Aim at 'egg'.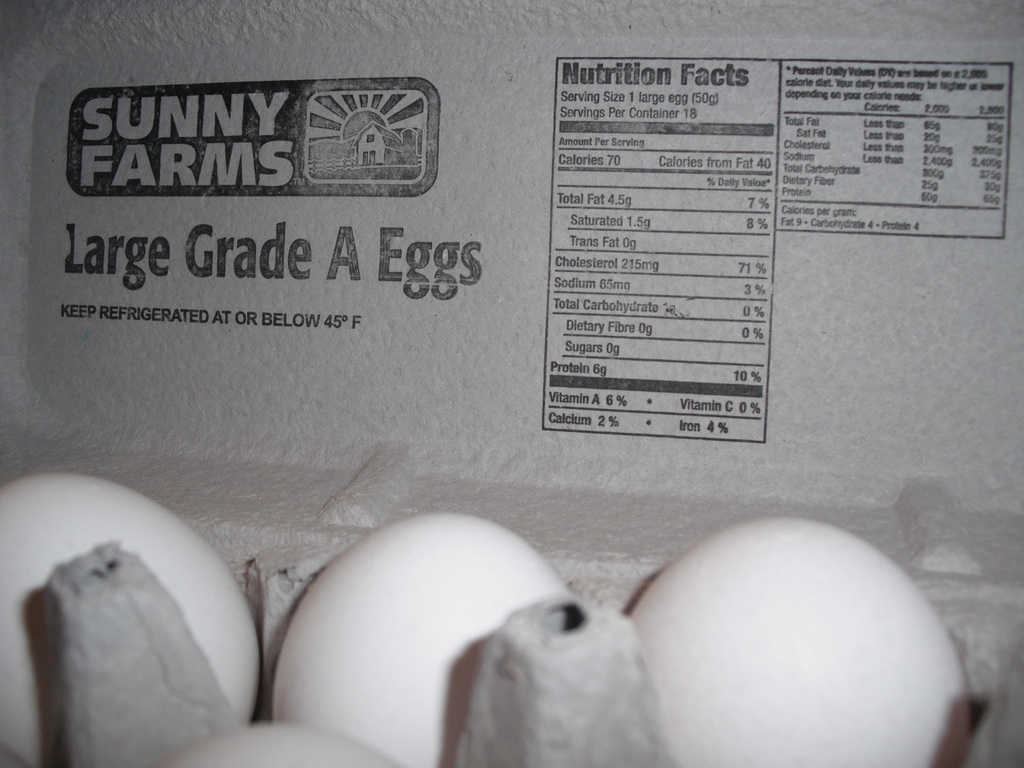
Aimed at (627, 516, 972, 767).
